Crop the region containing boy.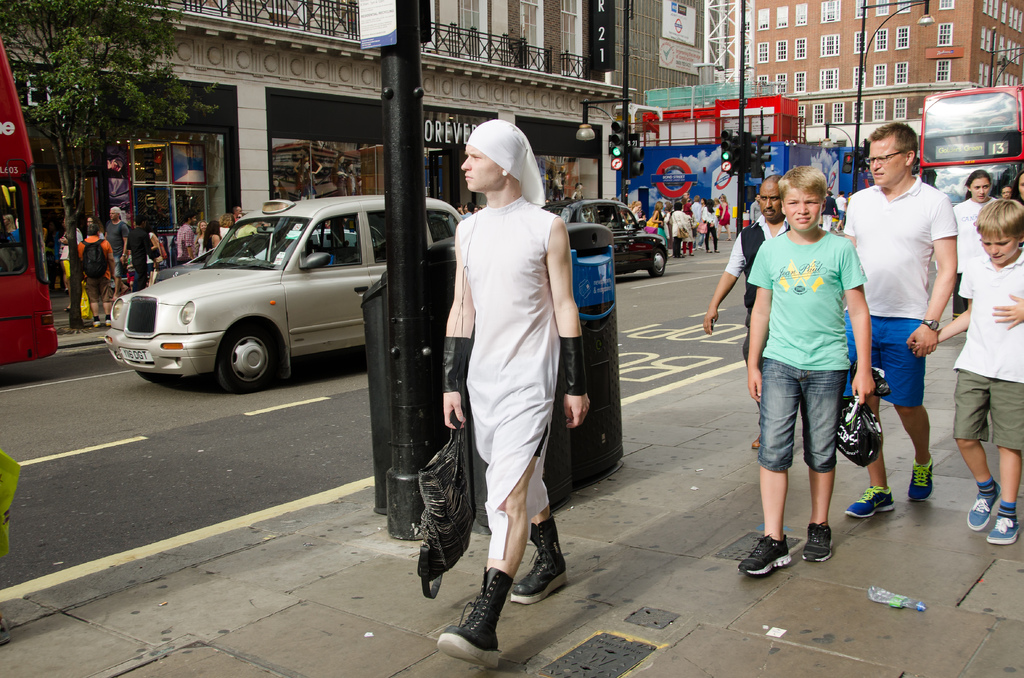
Crop region: left=743, top=165, right=868, bottom=592.
